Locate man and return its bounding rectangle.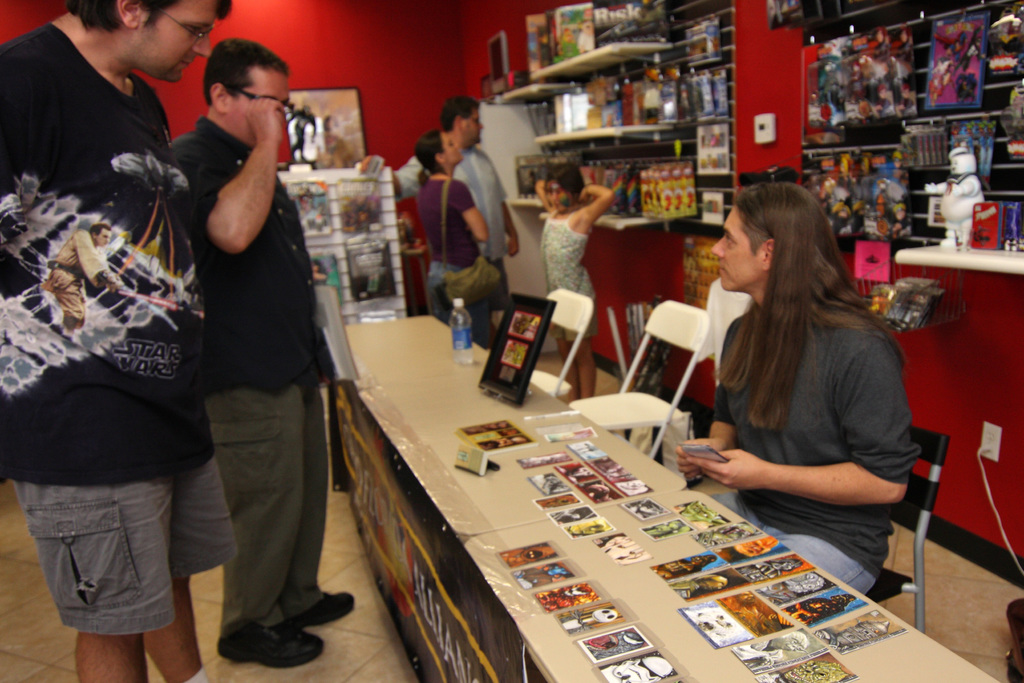
bbox(0, 0, 236, 682).
